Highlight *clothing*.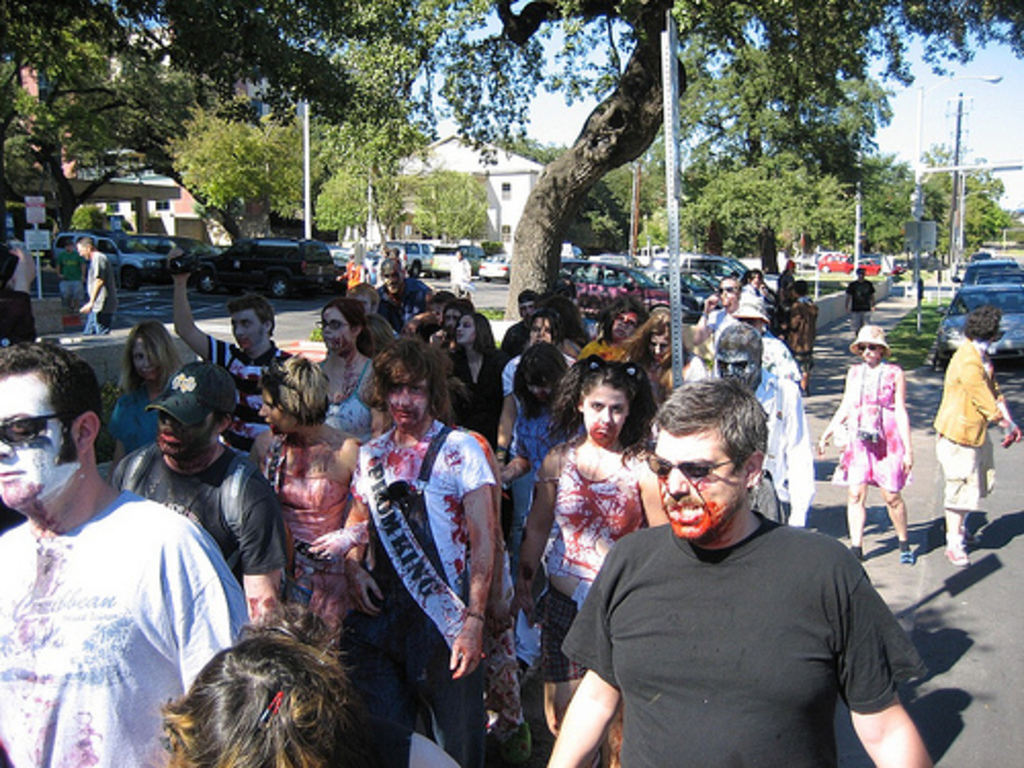
Highlighted region: 698,301,735,377.
